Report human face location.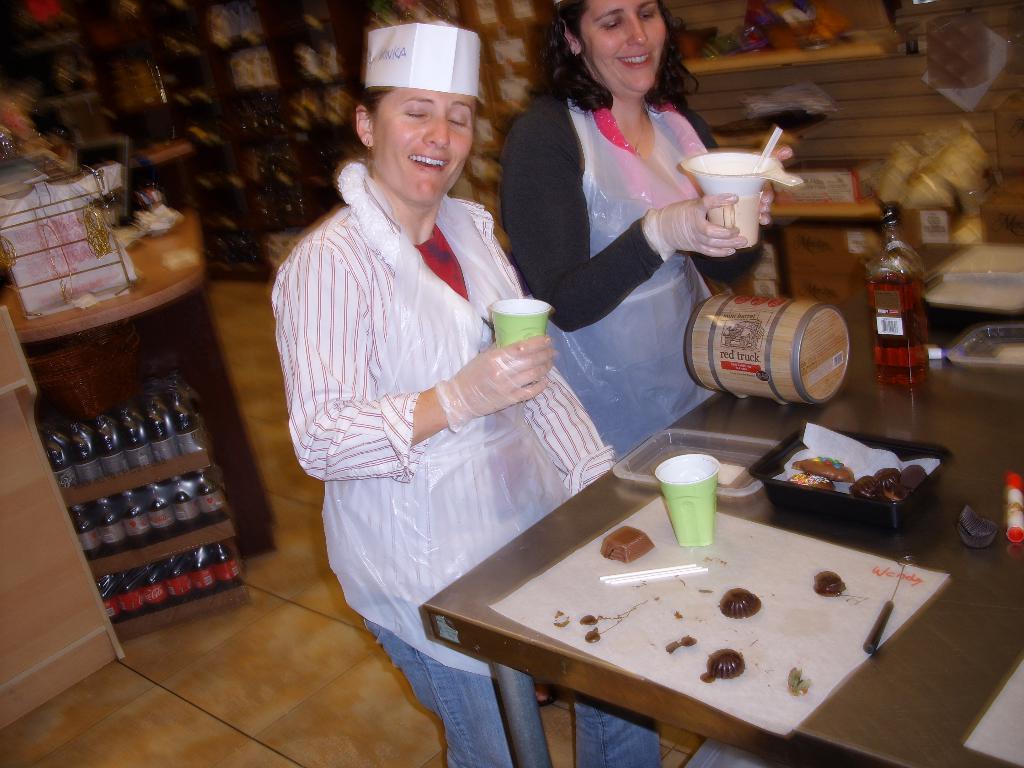
Report: x1=376 y1=86 x2=474 y2=205.
